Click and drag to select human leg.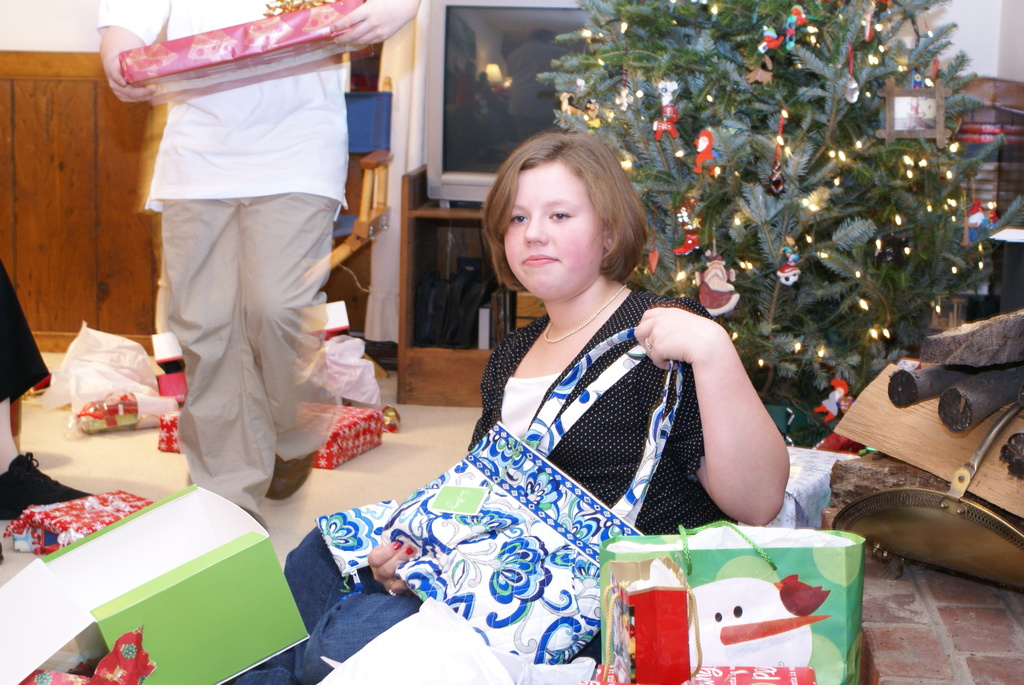
Selection: [278,520,348,639].
